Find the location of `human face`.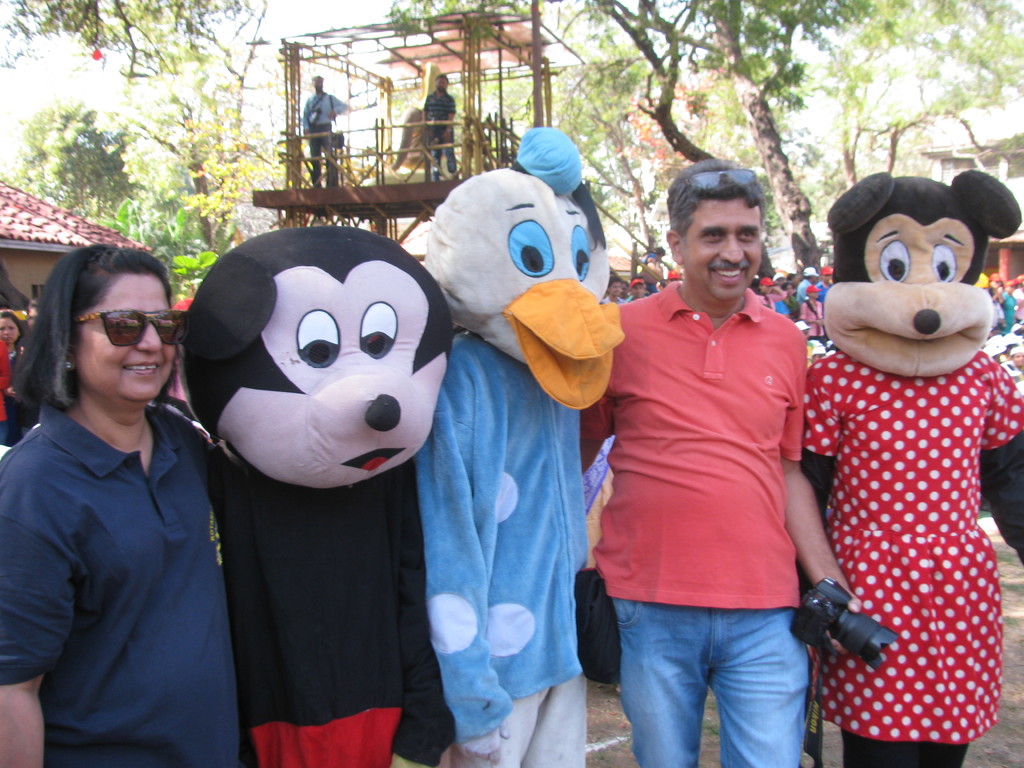
Location: select_region(683, 199, 762, 302).
